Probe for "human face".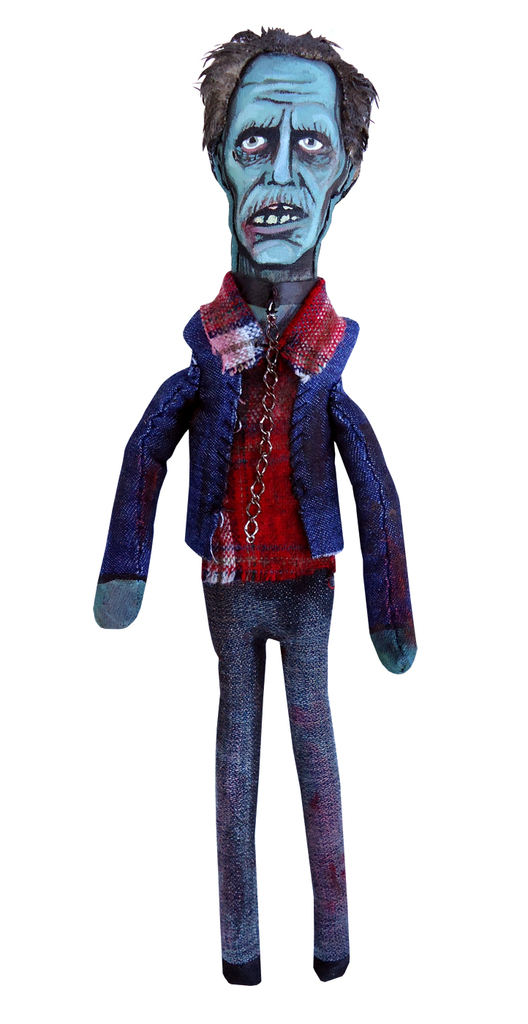
Probe result: crop(218, 55, 351, 262).
